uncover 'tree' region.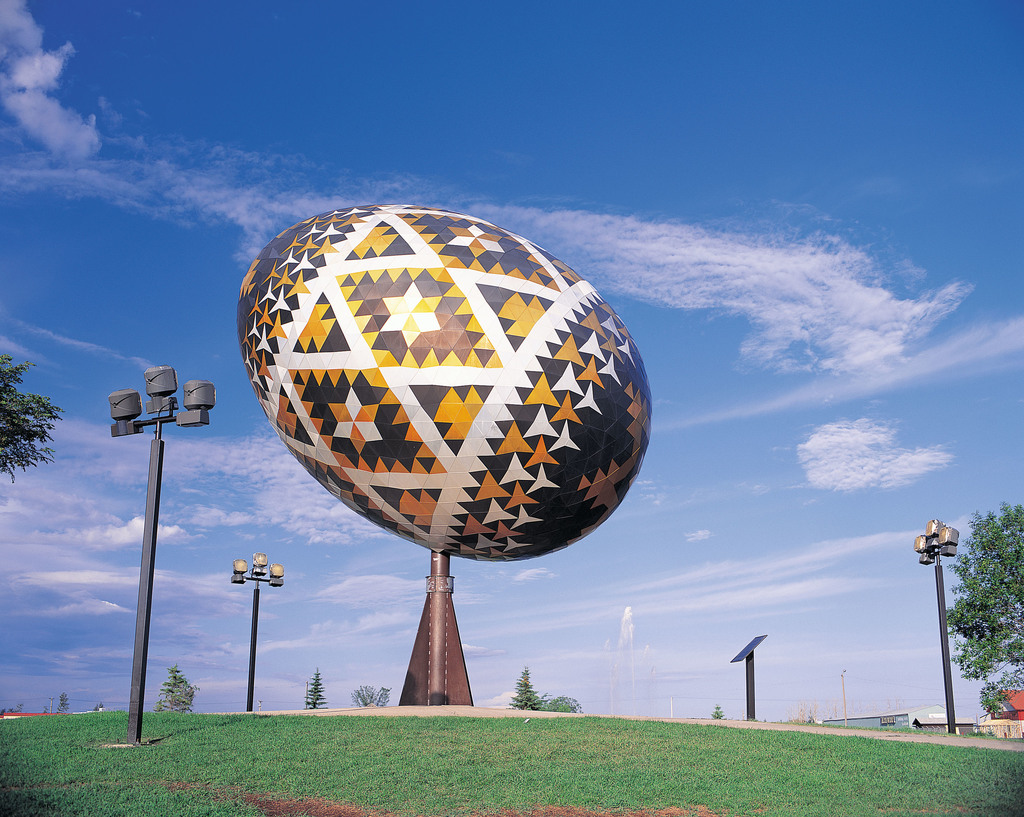
Uncovered: (154, 664, 200, 715).
